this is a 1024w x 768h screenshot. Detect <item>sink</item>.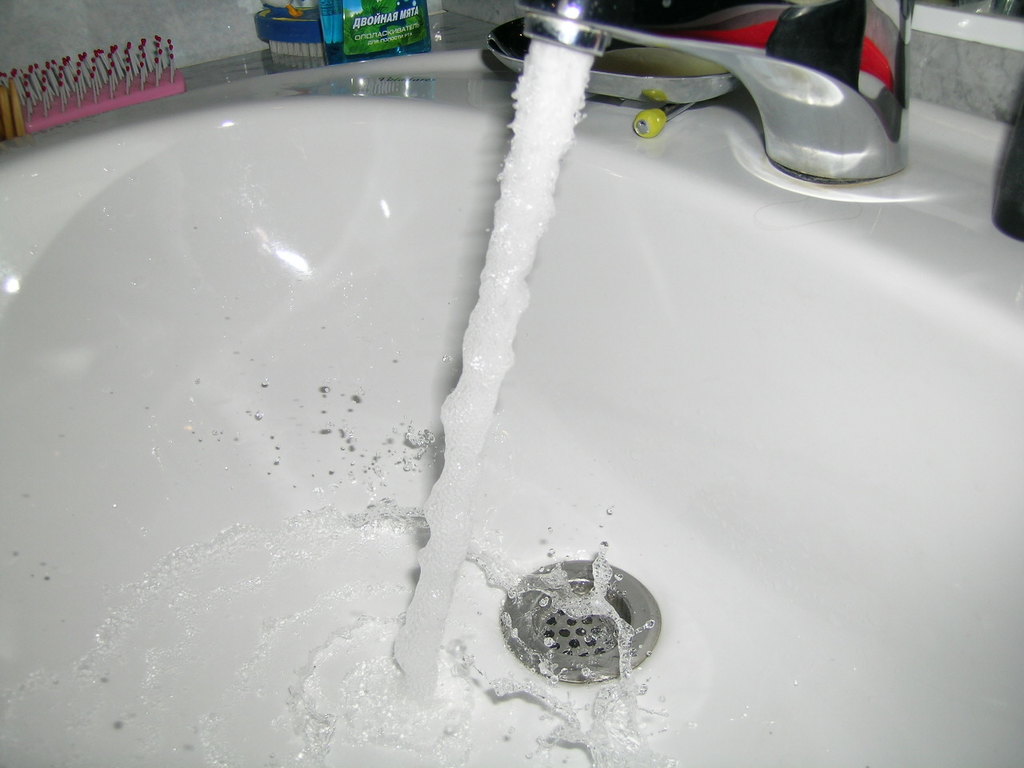
[0, 0, 1023, 767].
